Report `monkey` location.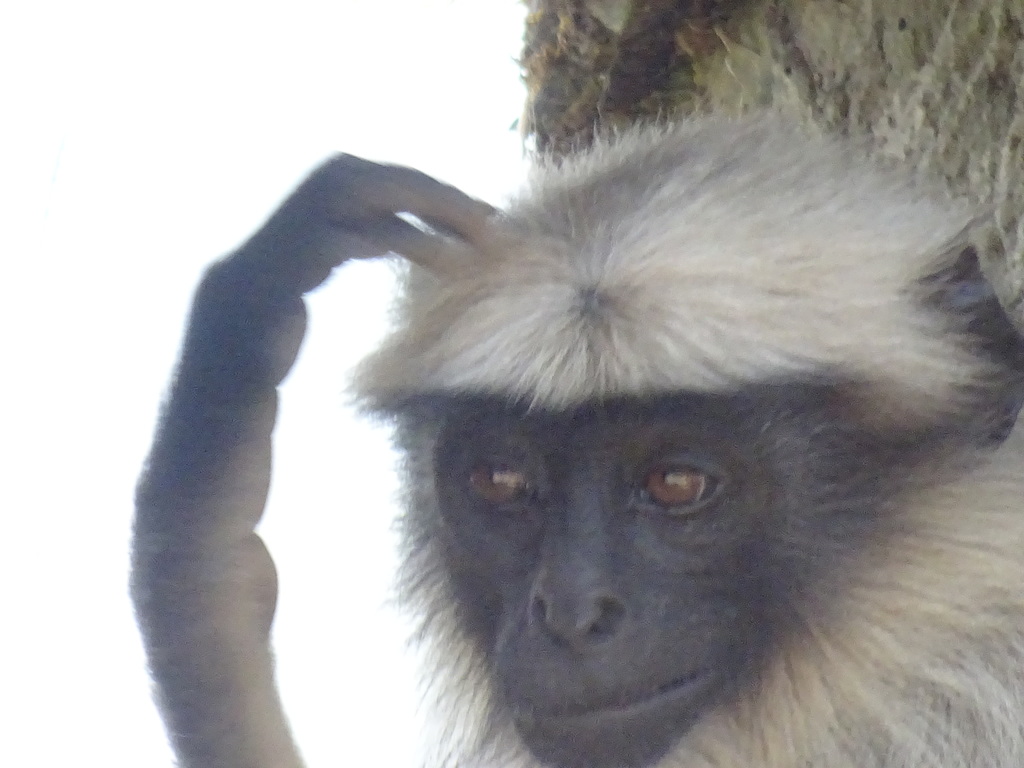
Report: bbox(259, 92, 1023, 767).
